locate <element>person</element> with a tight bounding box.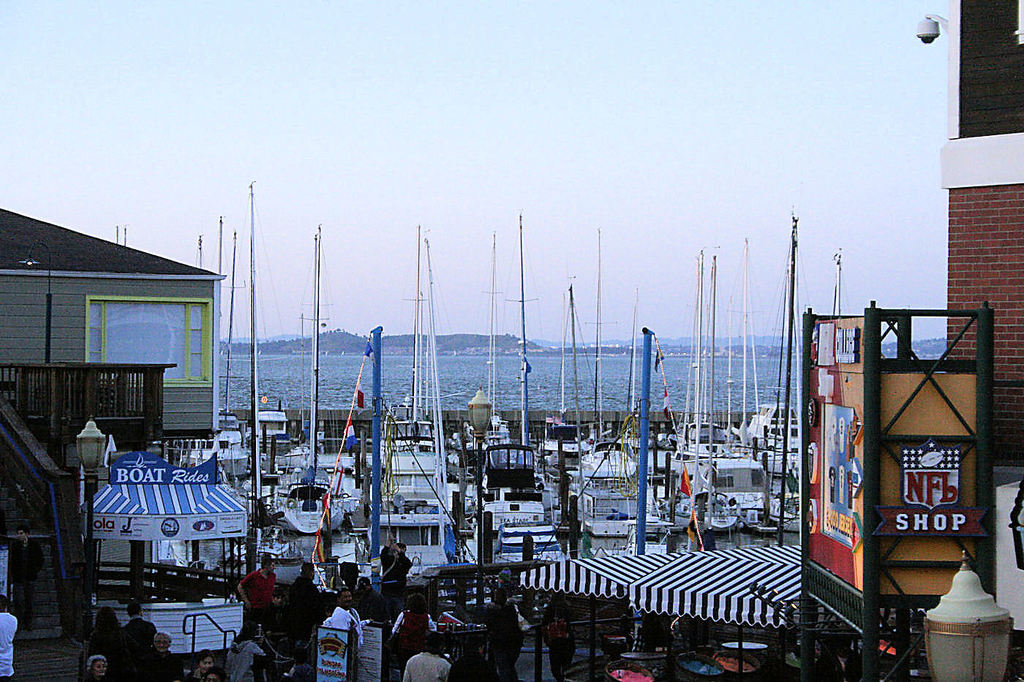
detection(538, 593, 575, 681).
